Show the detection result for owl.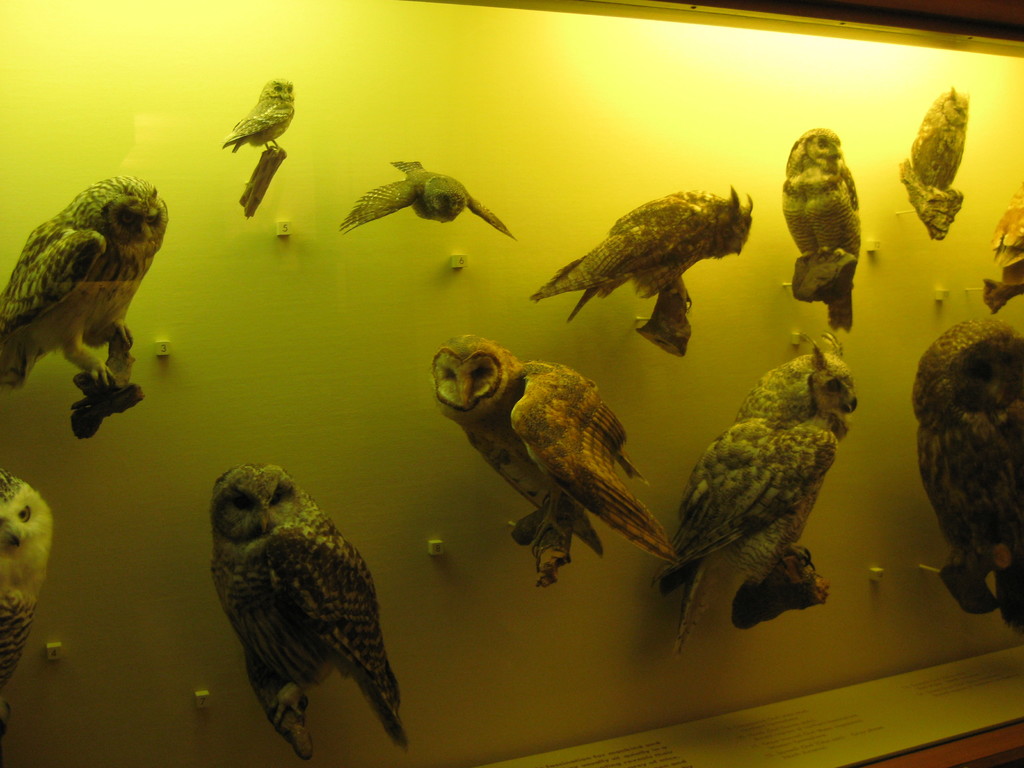
box(3, 476, 56, 736).
